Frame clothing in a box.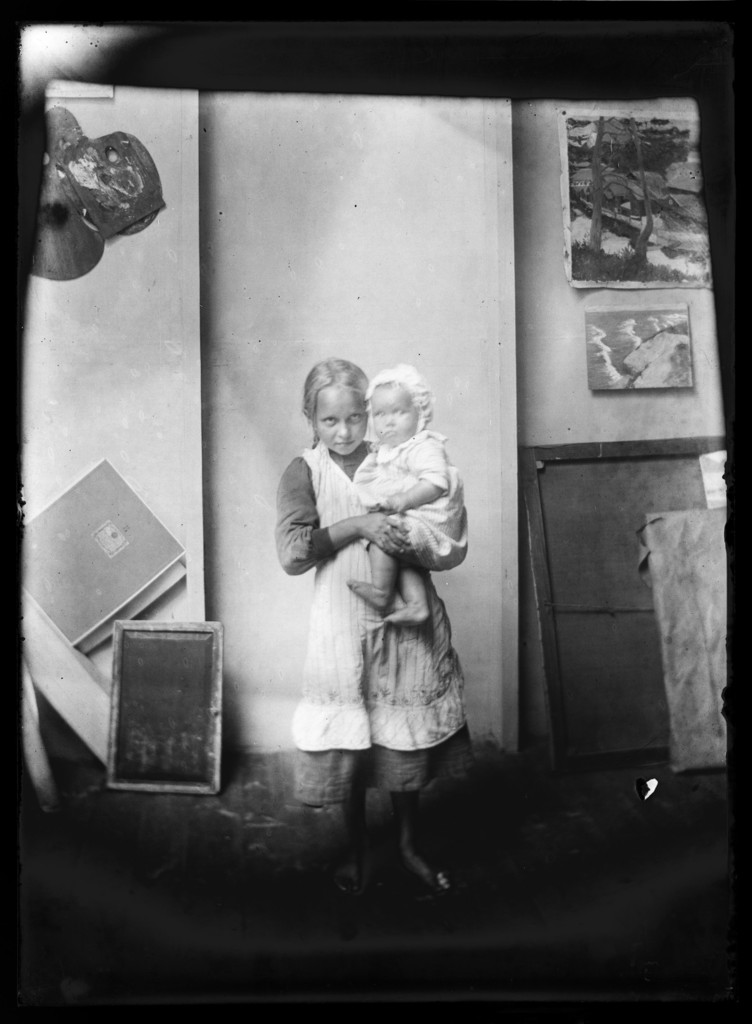
<region>356, 420, 470, 573</region>.
